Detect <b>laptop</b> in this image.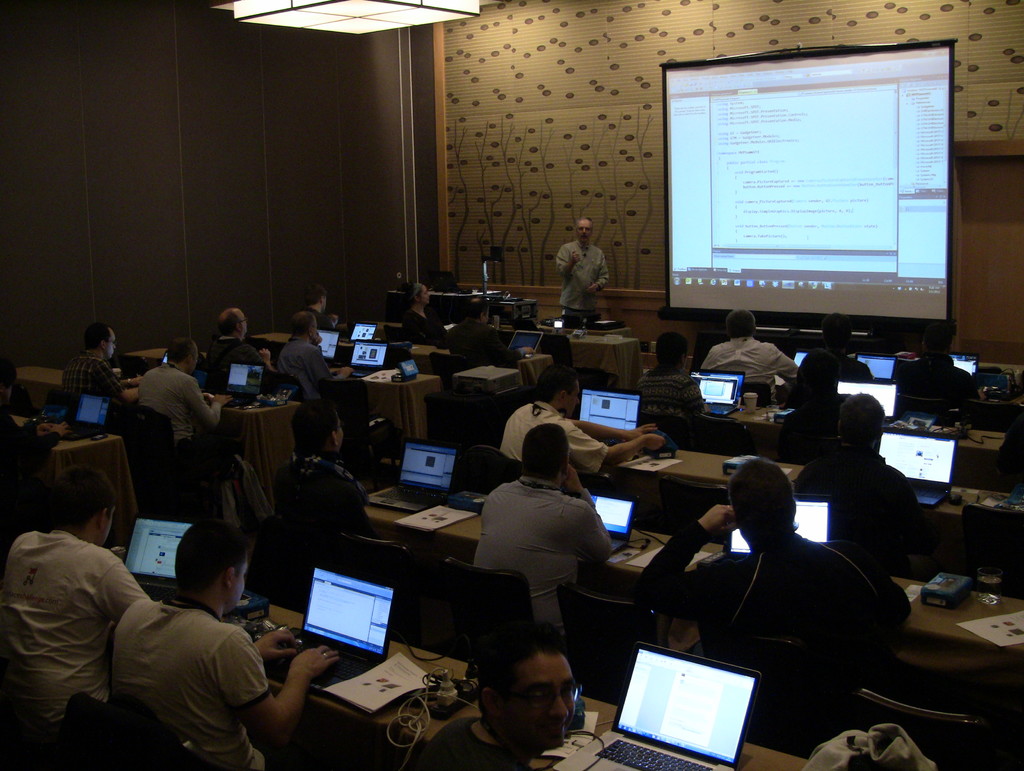
Detection: {"x1": 61, "y1": 393, "x2": 108, "y2": 440}.
